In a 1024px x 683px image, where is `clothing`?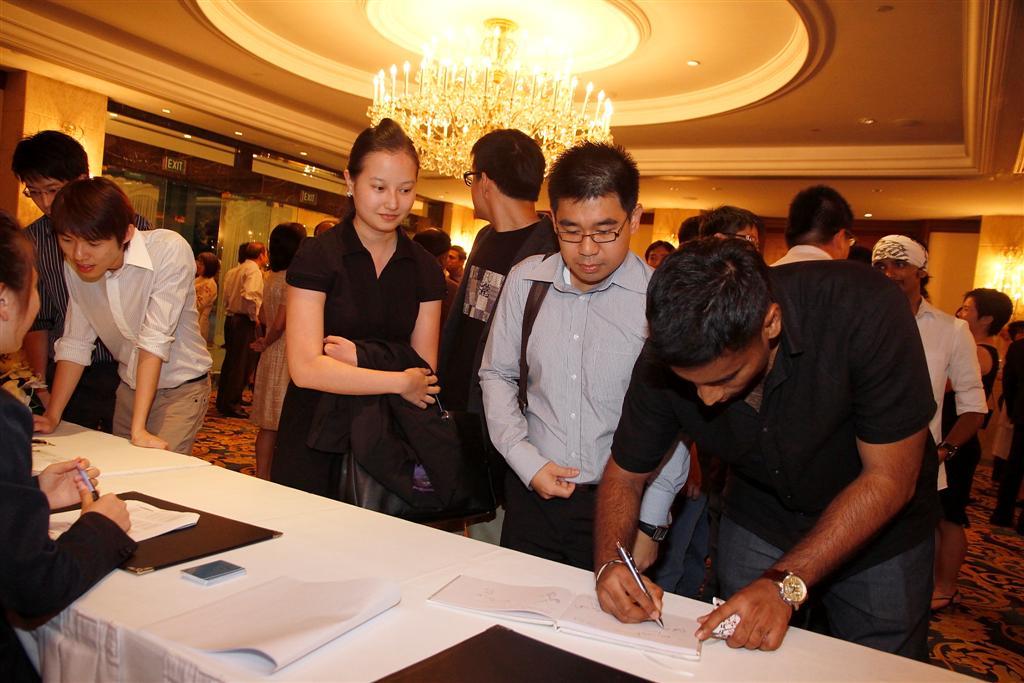
[49,224,221,455].
